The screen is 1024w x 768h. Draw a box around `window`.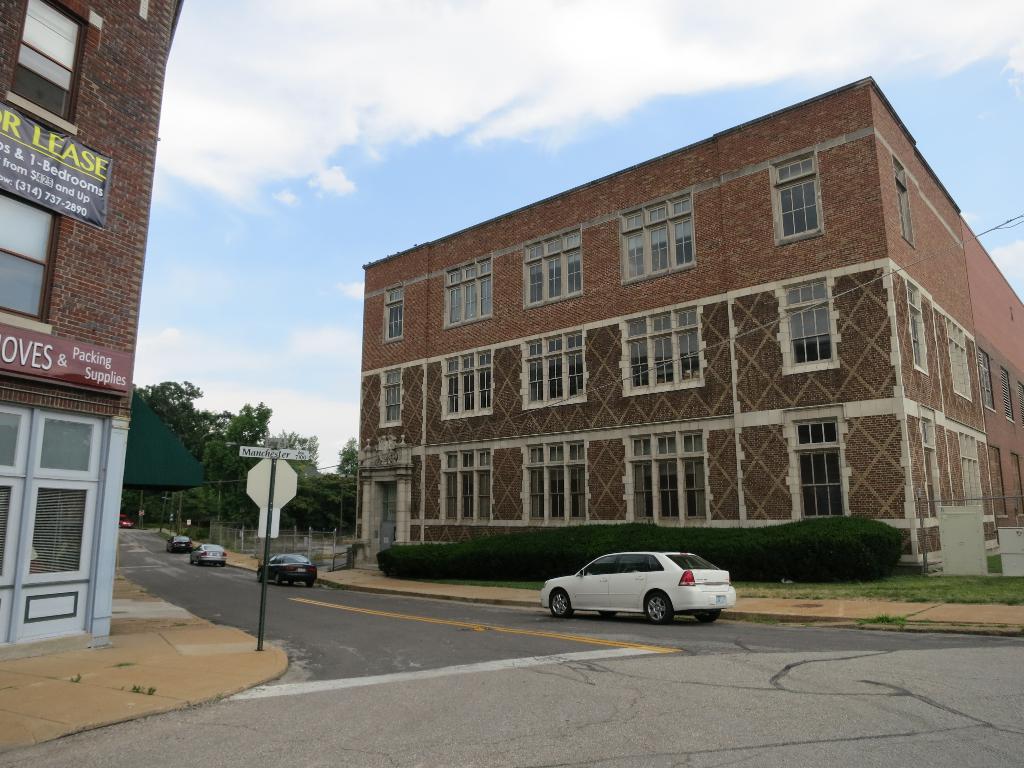
[left=616, top=189, right=696, bottom=286].
